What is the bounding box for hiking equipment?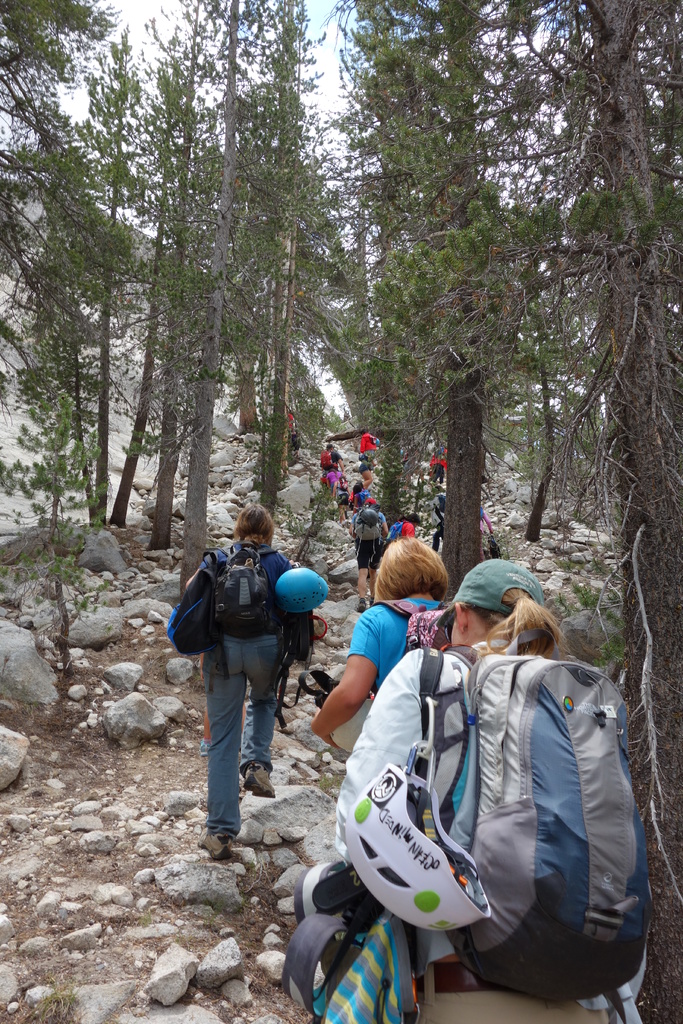
left=338, top=694, right=496, bottom=934.
